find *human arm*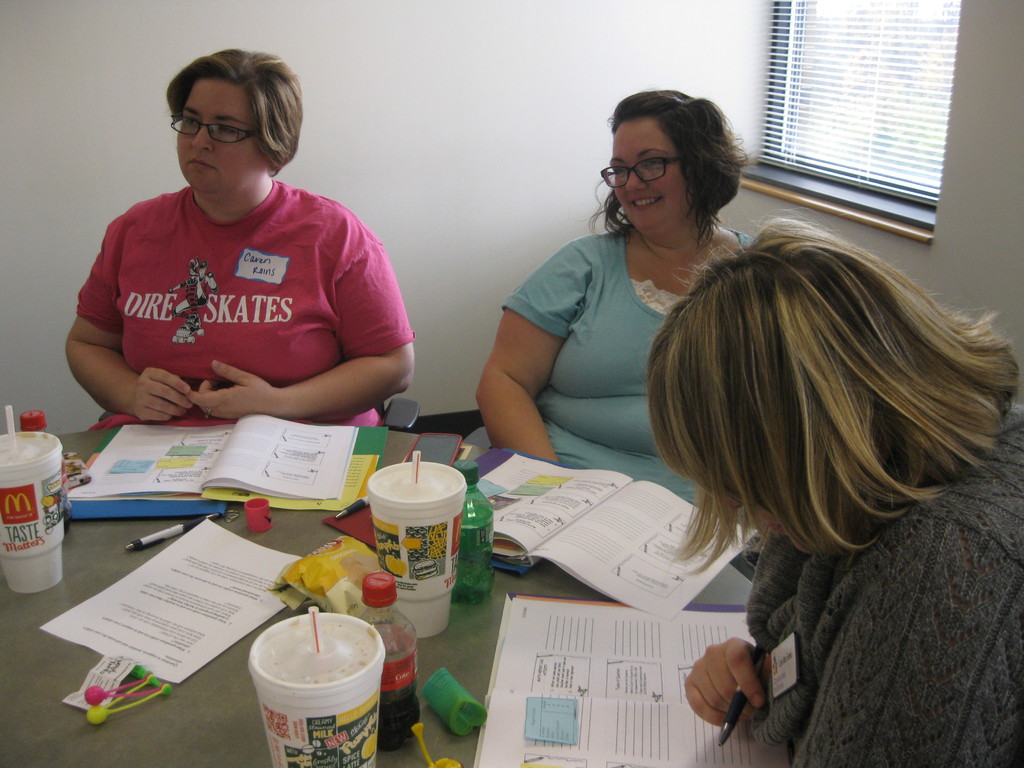
182 222 419 418
